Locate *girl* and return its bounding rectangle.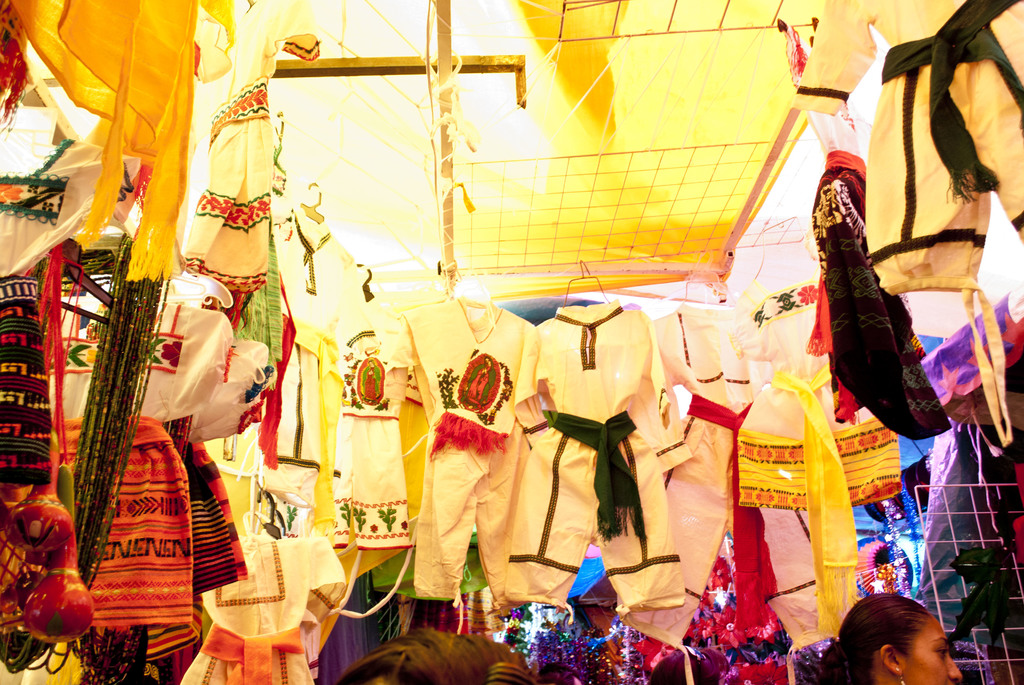
region(818, 594, 964, 684).
